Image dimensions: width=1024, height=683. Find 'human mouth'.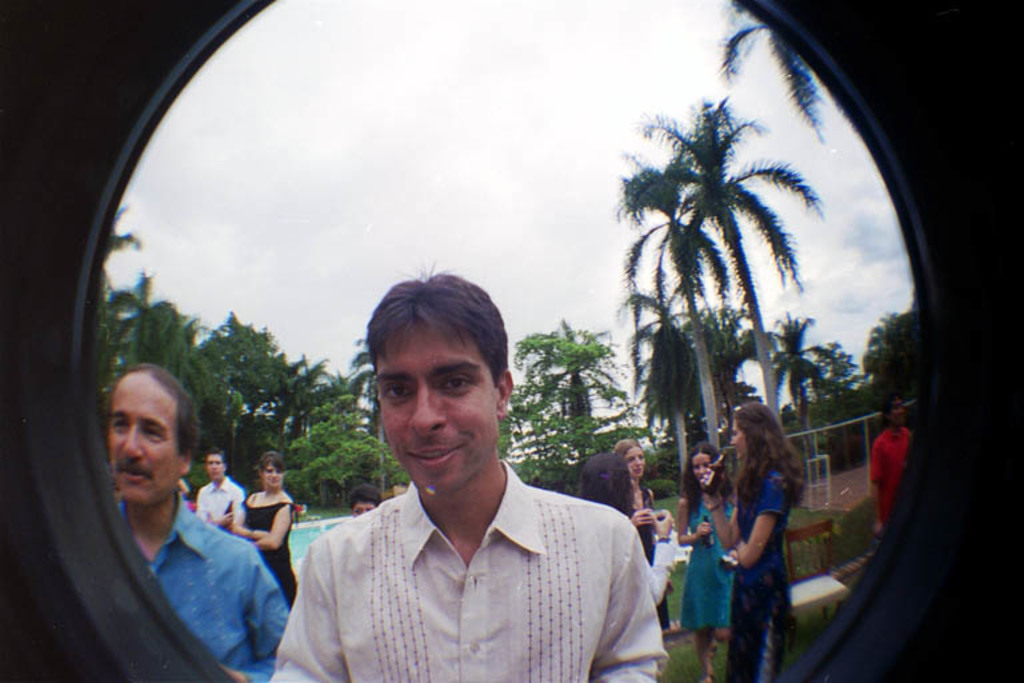
<box>108,459,149,480</box>.
